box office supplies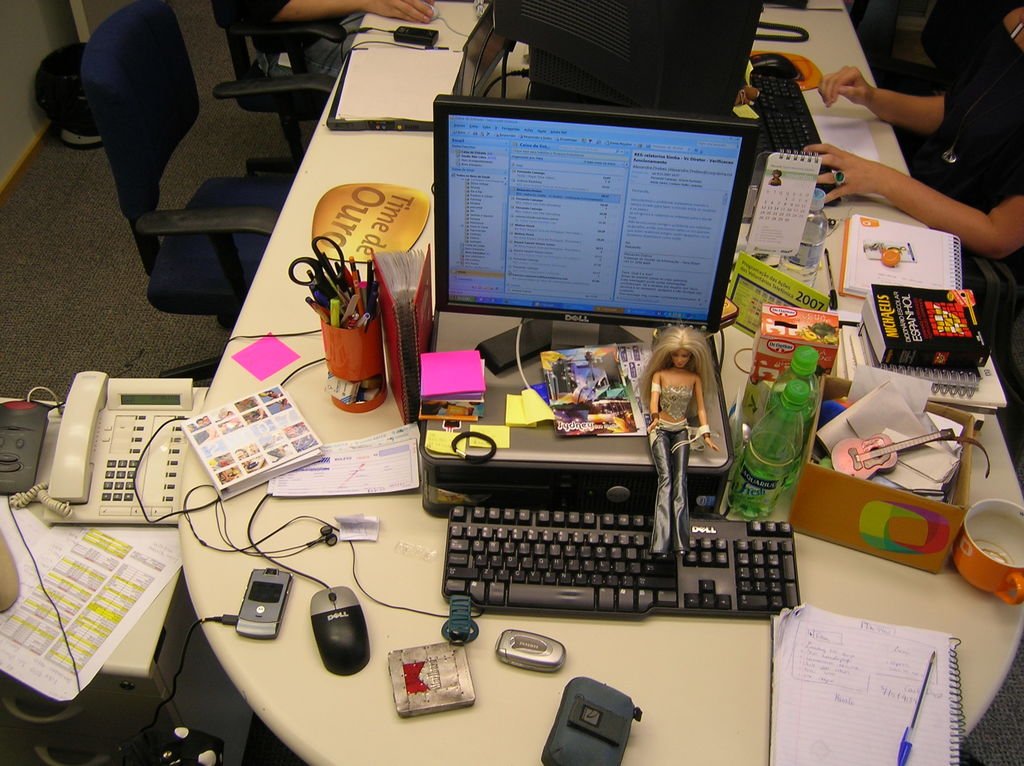
(left=431, top=89, right=761, bottom=334)
